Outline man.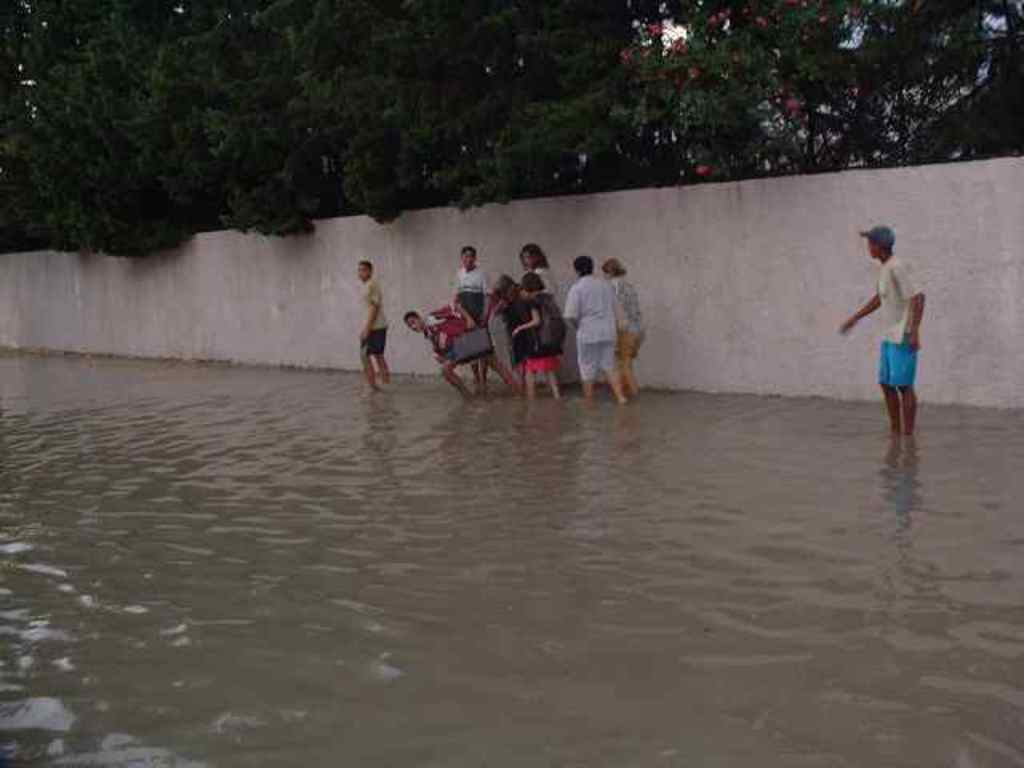
Outline: {"x1": 454, "y1": 243, "x2": 491, "y2": 379}.
